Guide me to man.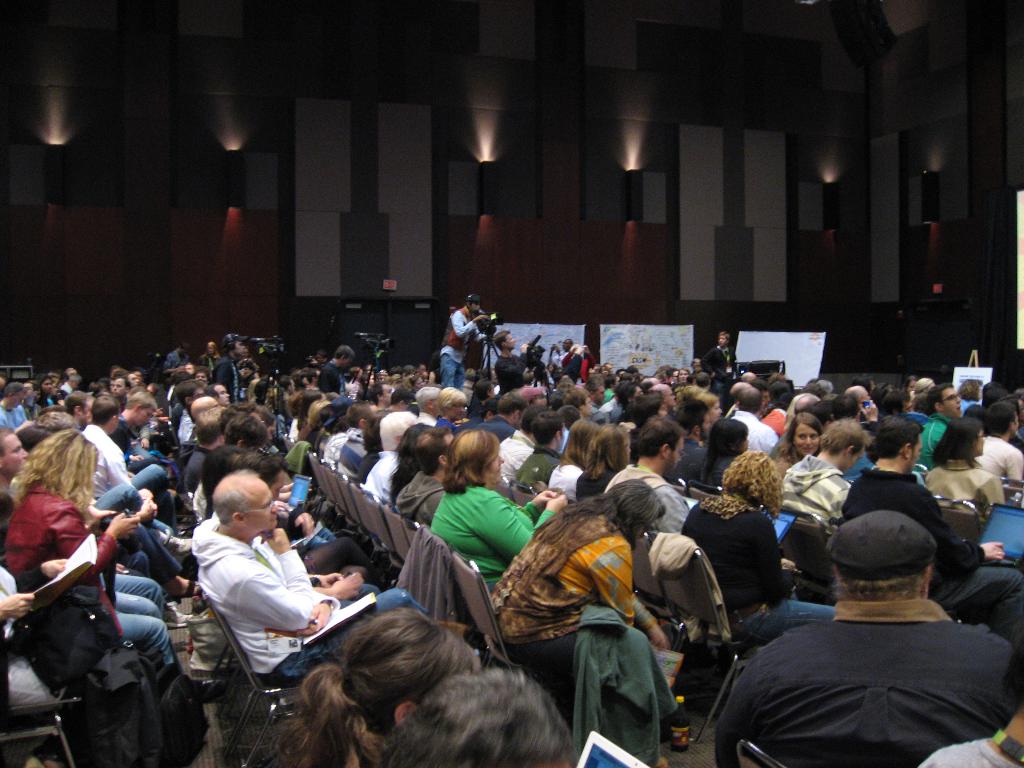
Guidance: x1=108 y1=390 x2=181 y2=476.
